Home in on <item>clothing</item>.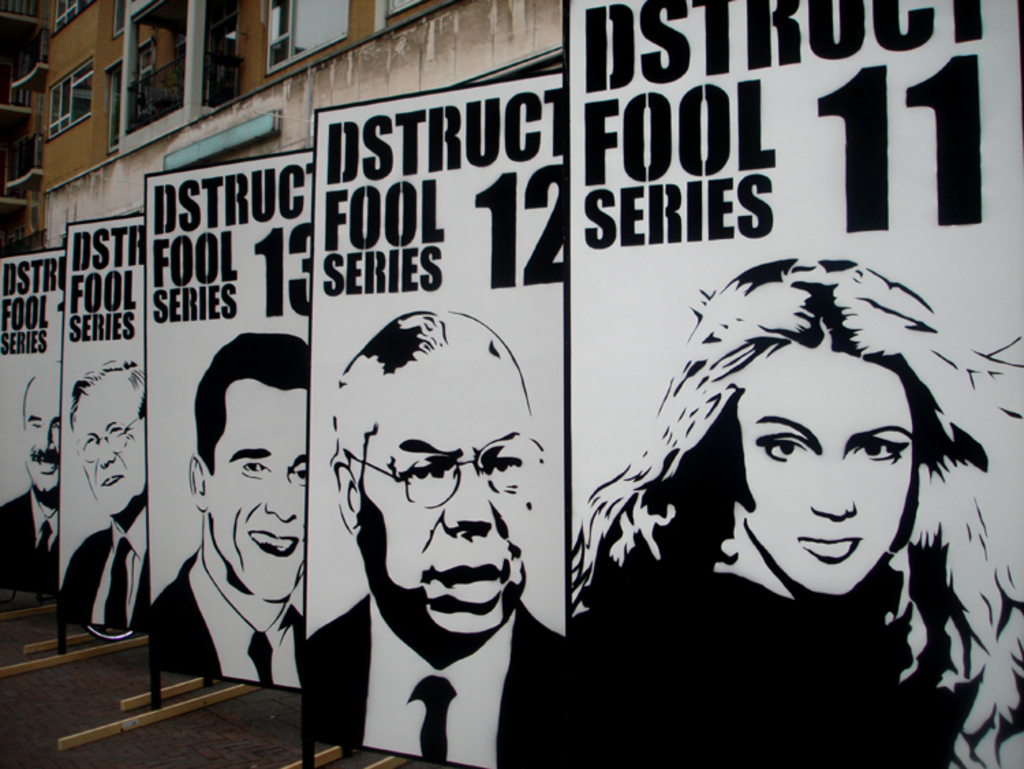
Homed in at {"left": 561, "top": 565, "right": 979, "bottom": 768}.
